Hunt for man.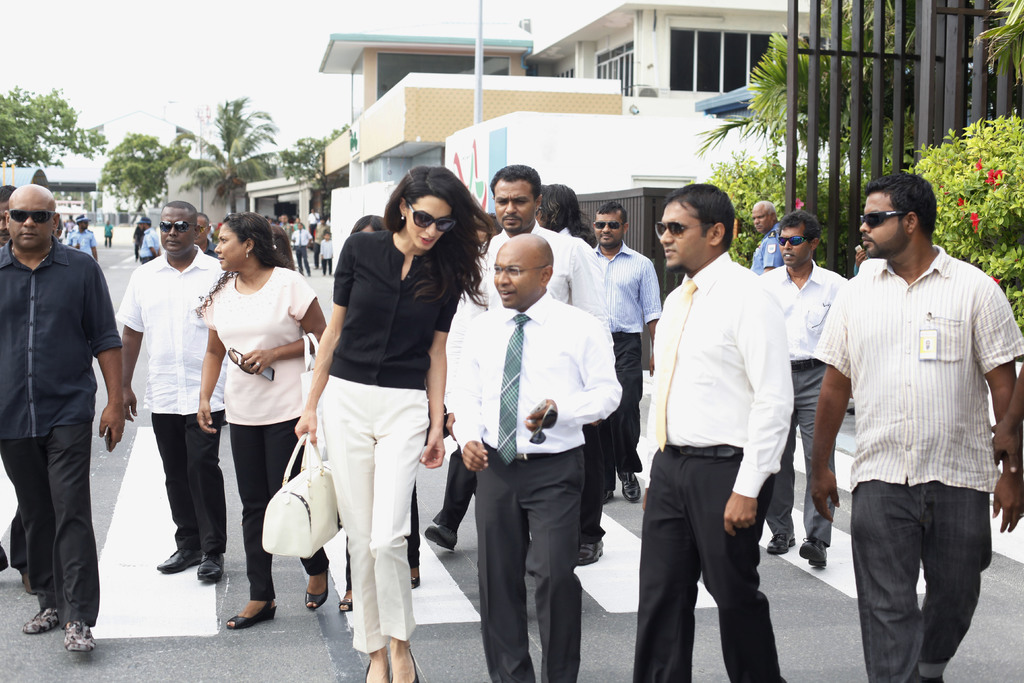
Hunted down at 65/213/100/260.
